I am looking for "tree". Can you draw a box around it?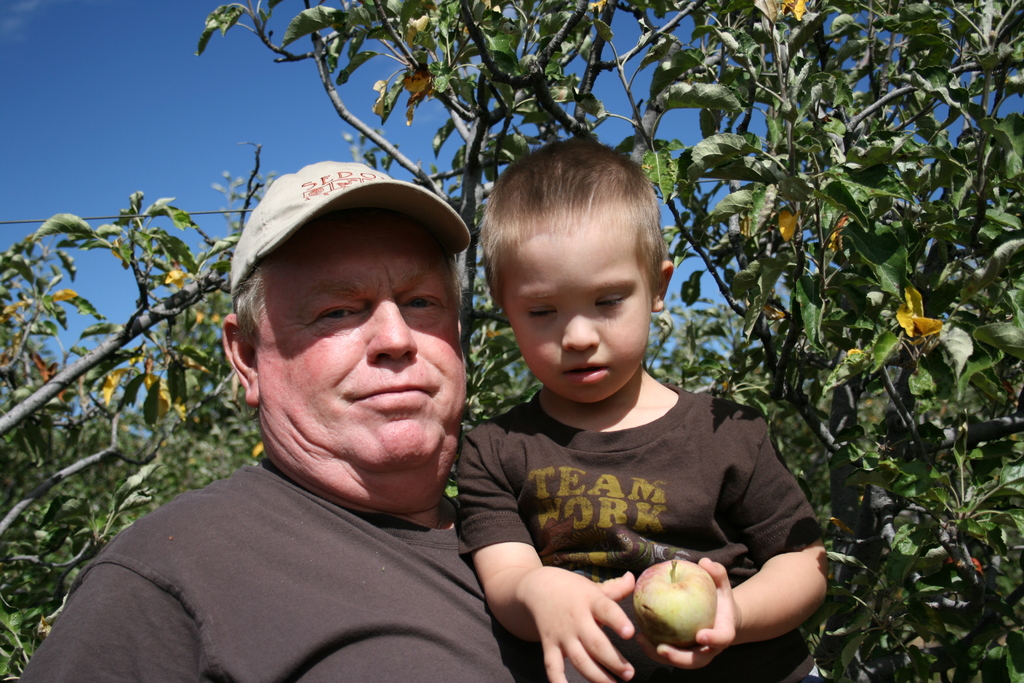
Sure, the bounding box is (x1=0, y1=0, x2=1023, y2=682).
